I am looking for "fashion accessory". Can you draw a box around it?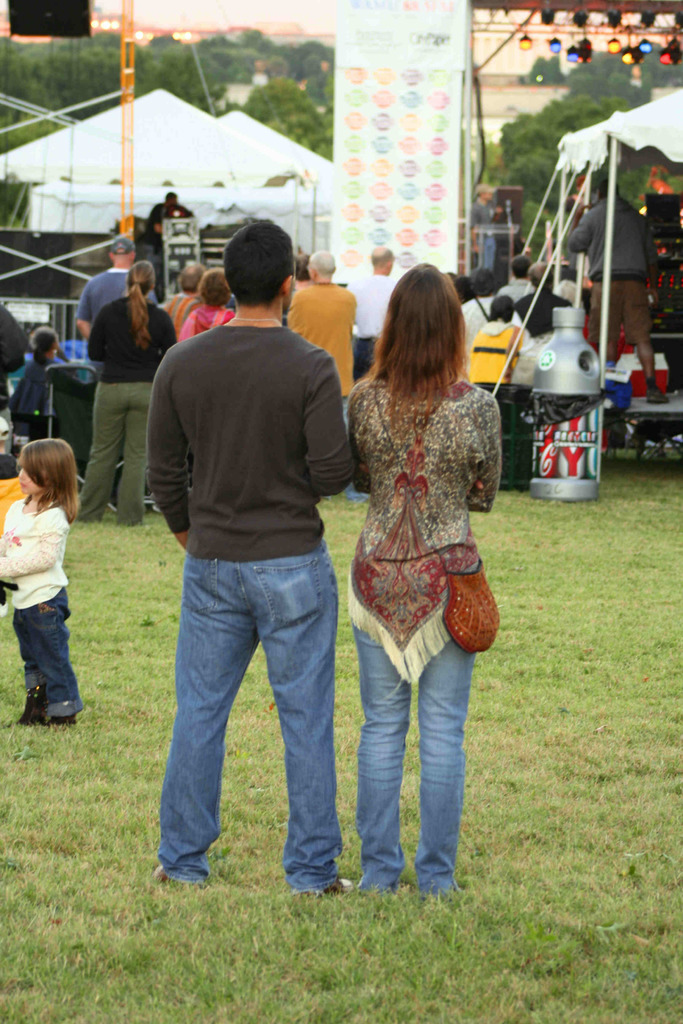
Sure, the bounding box is 153,866,179,888.
